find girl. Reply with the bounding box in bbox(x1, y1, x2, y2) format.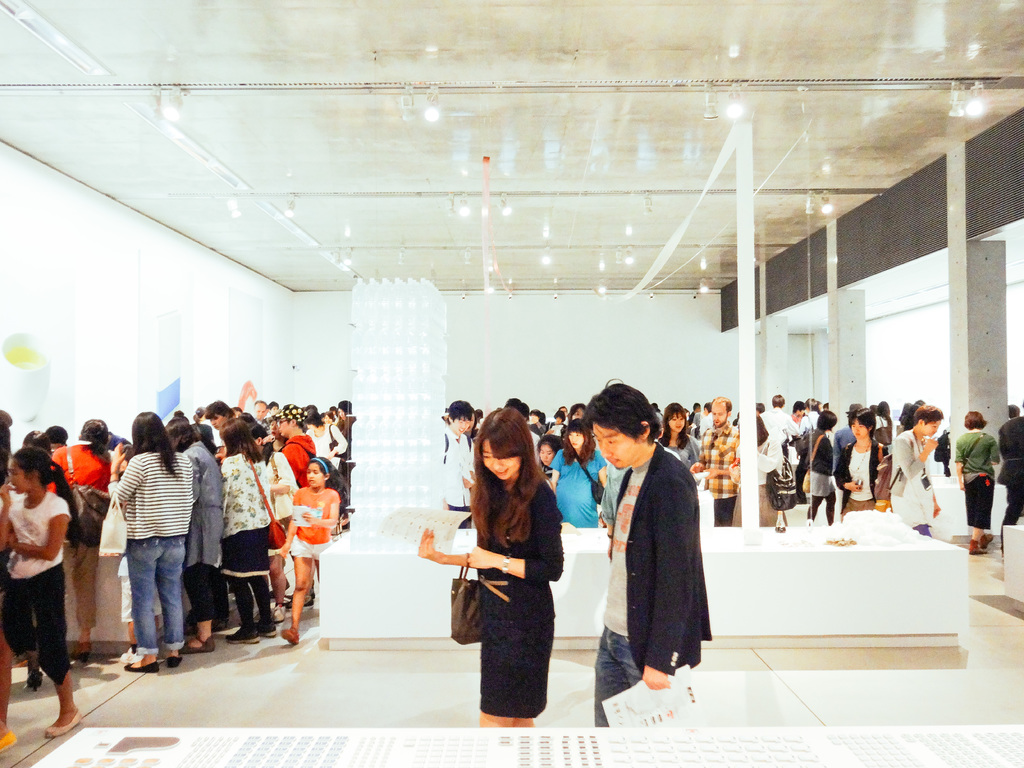
bbox(545, 419, 610, 532).
